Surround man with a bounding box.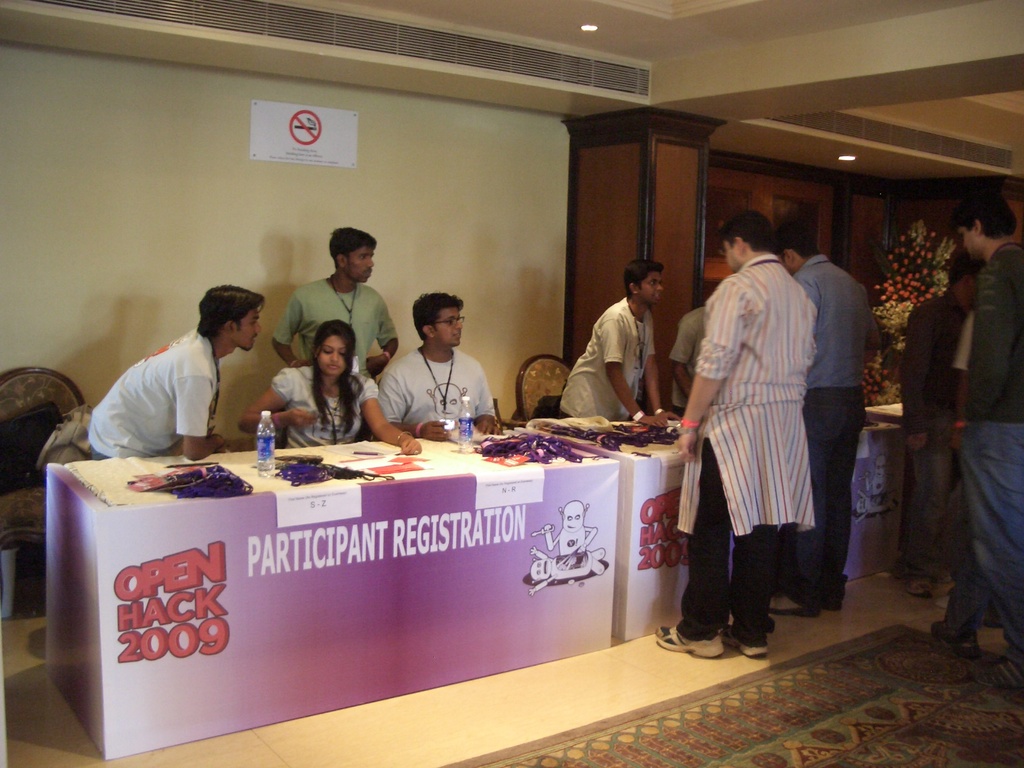
{"left": 552, "top": 262, "right": 675, "bottom": 436}.
